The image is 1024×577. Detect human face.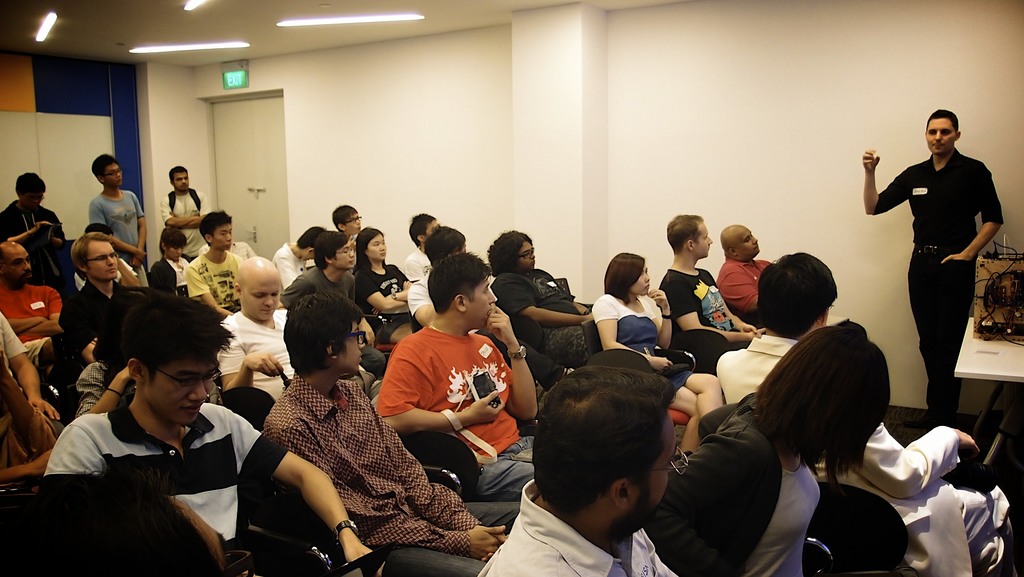
Detection: 468, 272, 497, 328.
